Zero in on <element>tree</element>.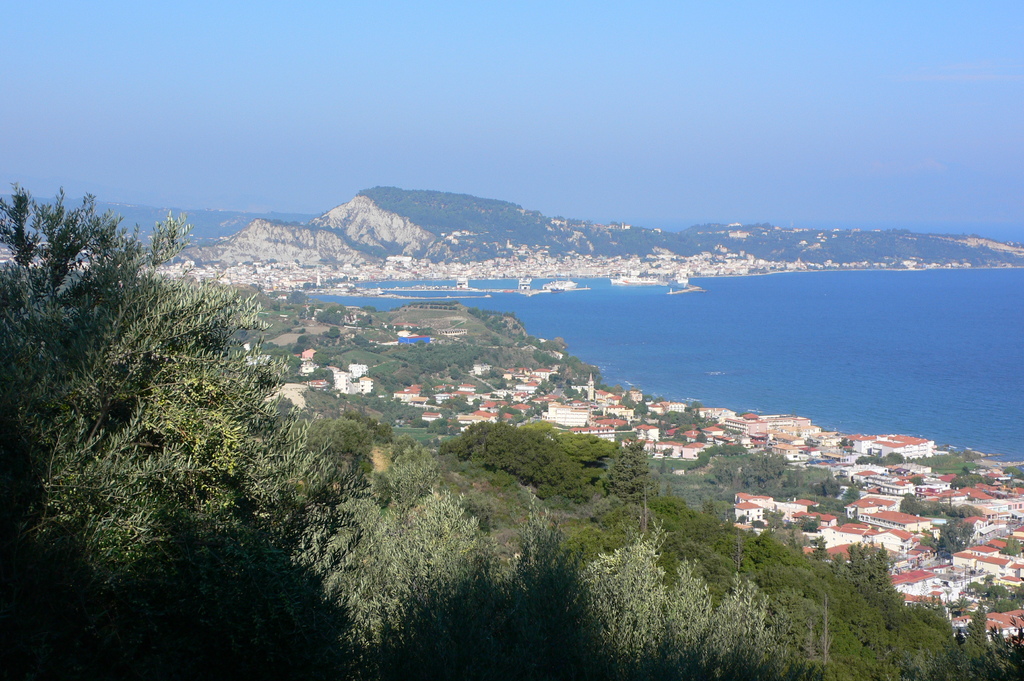
Zeroed in: 316/300/353/328.
